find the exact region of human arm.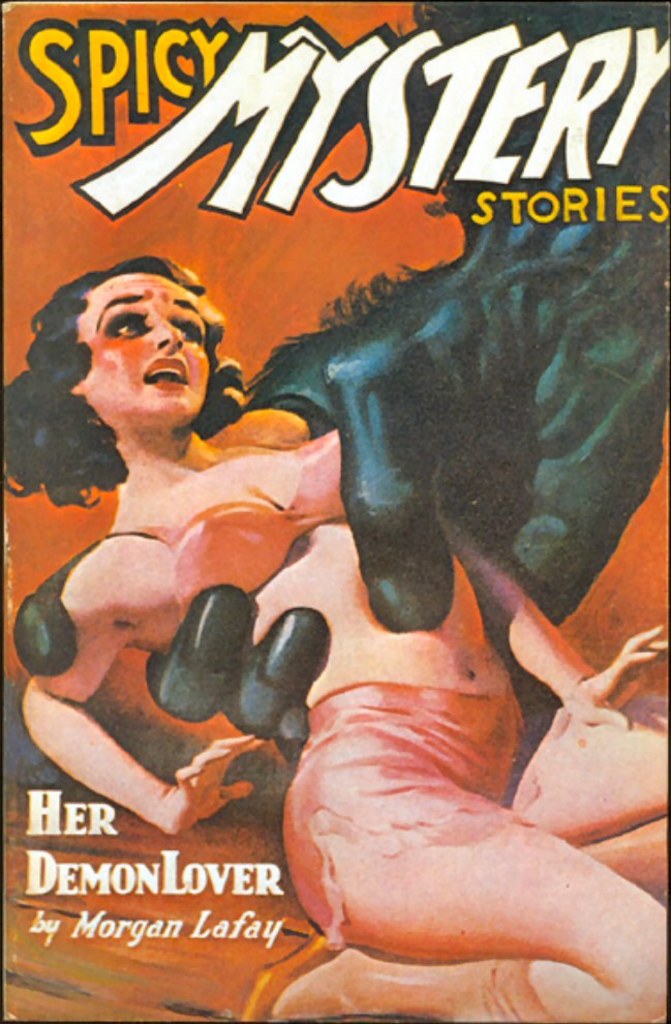
Exact region: 449/522/635/723.
